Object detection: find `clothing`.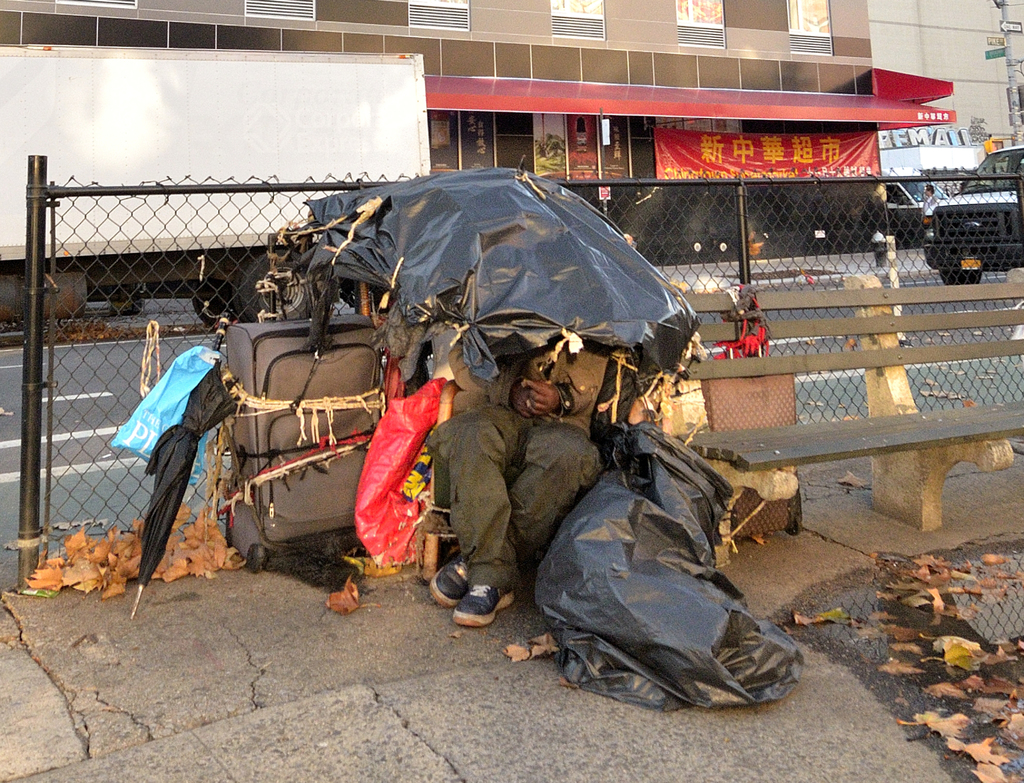
<region>406, 369, 611, 602</region>.
